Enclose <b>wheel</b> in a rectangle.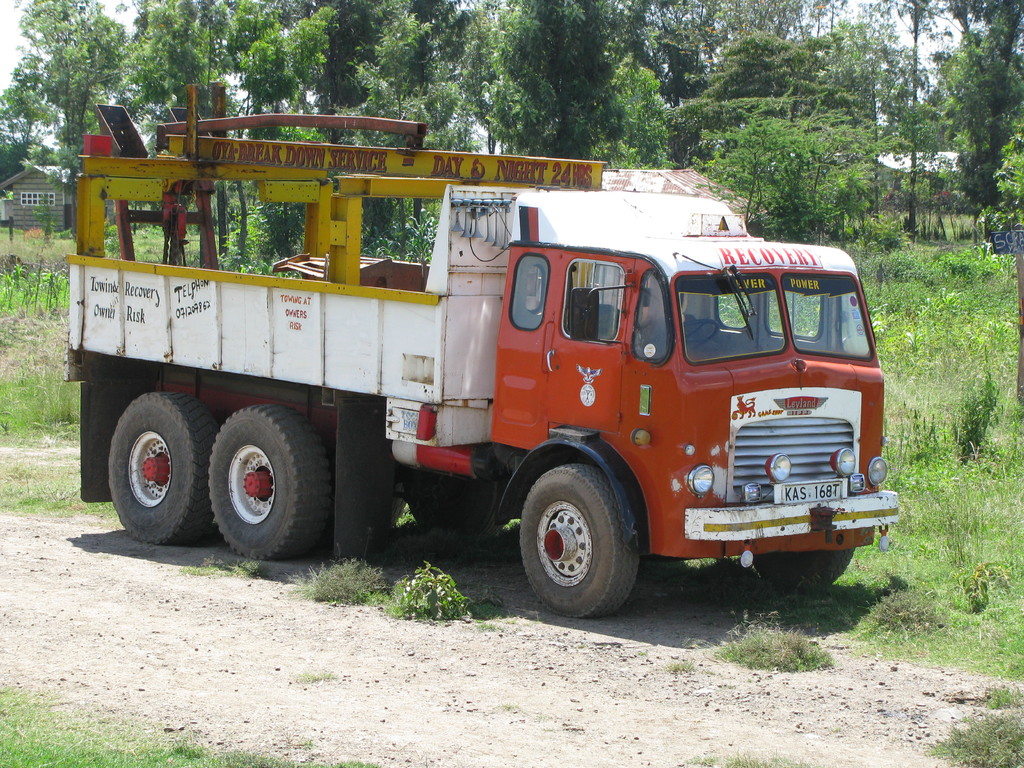
detection(751, 547, 856, 593).
